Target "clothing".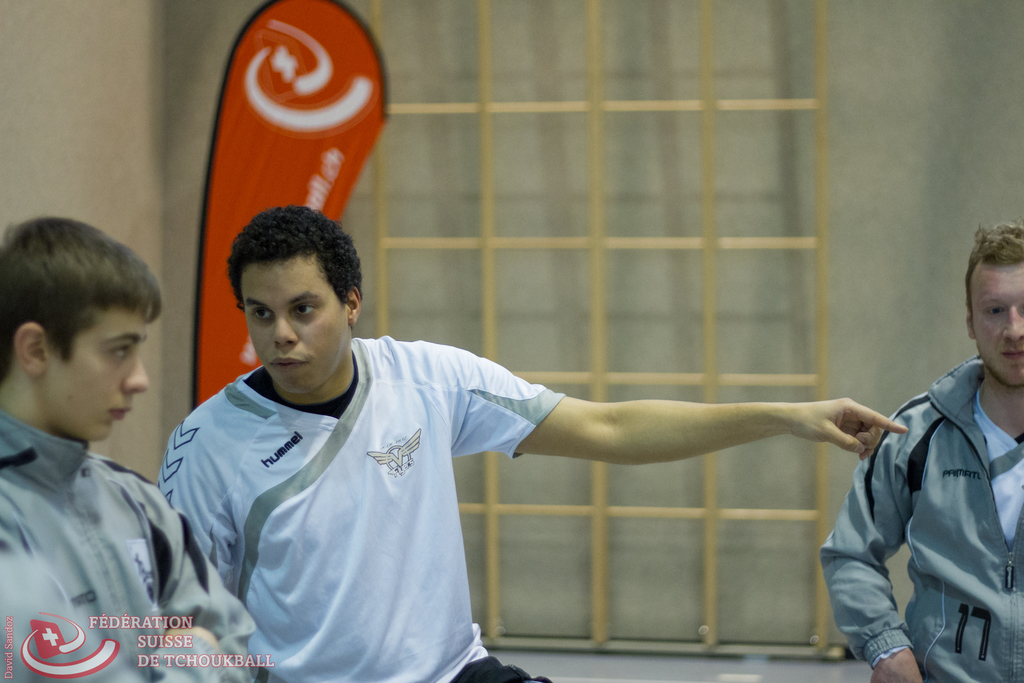
Target region: 812 359 1023 682.
